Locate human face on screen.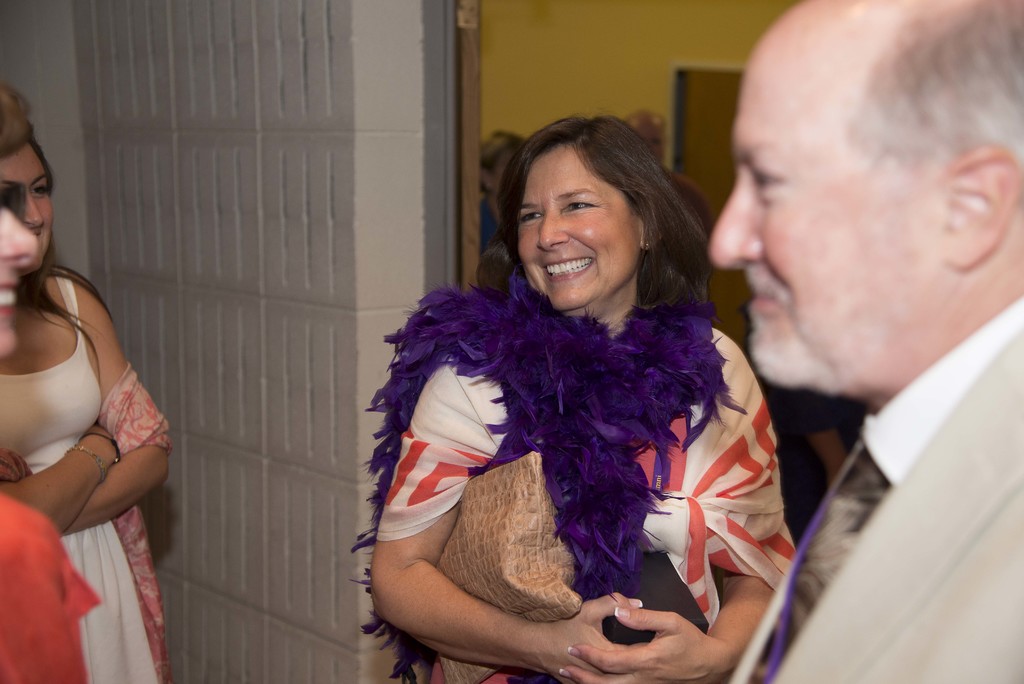
On screen at 712/0/954/371.
